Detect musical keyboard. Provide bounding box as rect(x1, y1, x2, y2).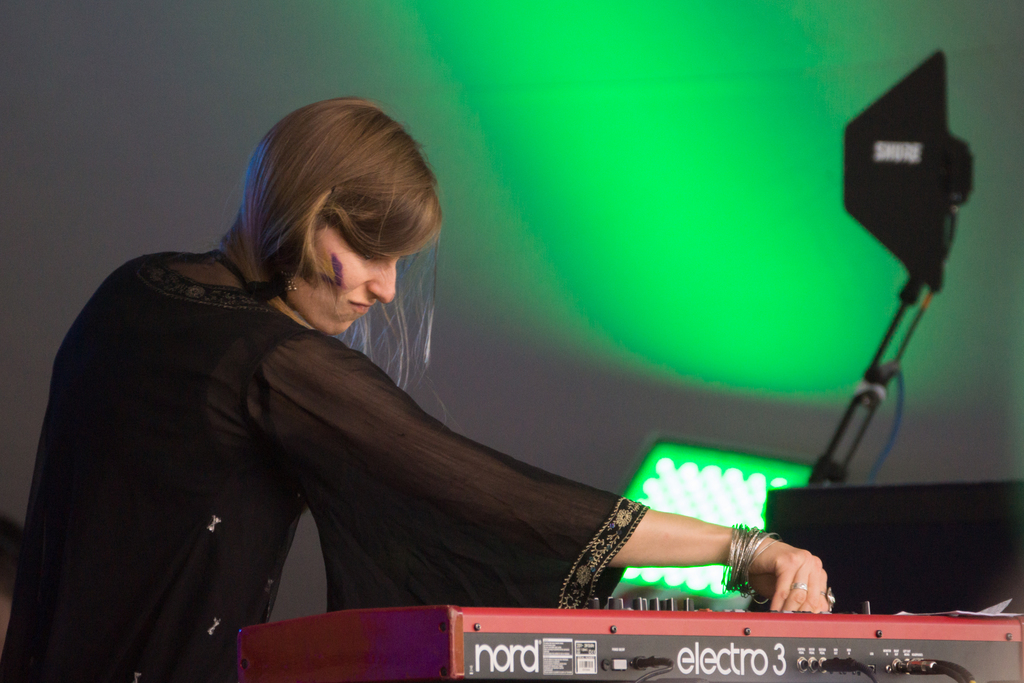
rect(223, 588, 1023, 682).
